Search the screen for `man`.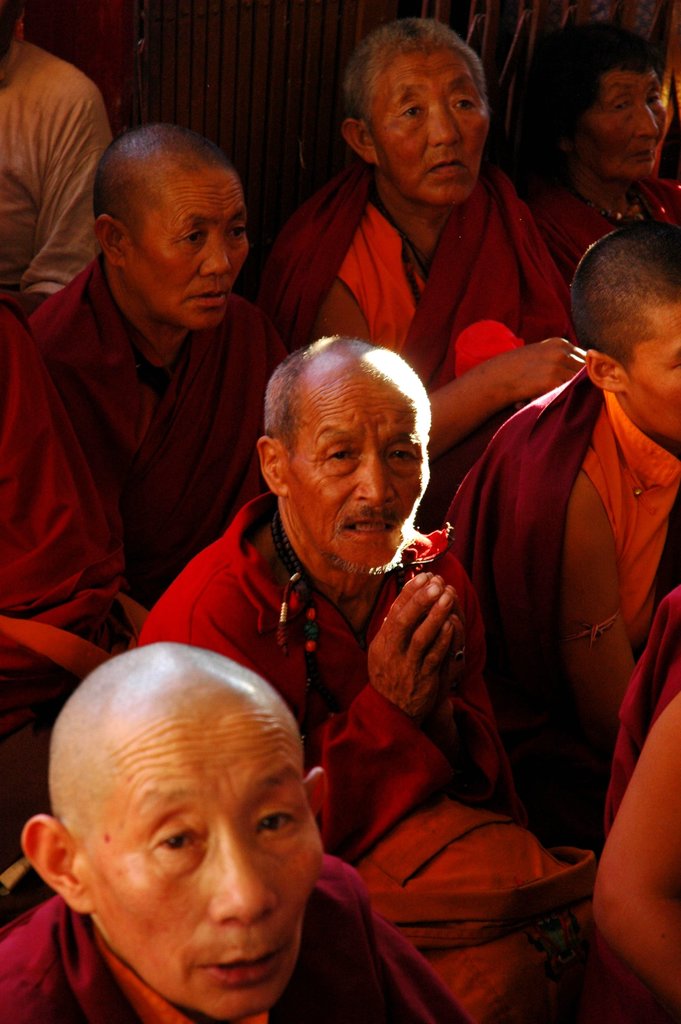
Found at [589,576,680,1023].
